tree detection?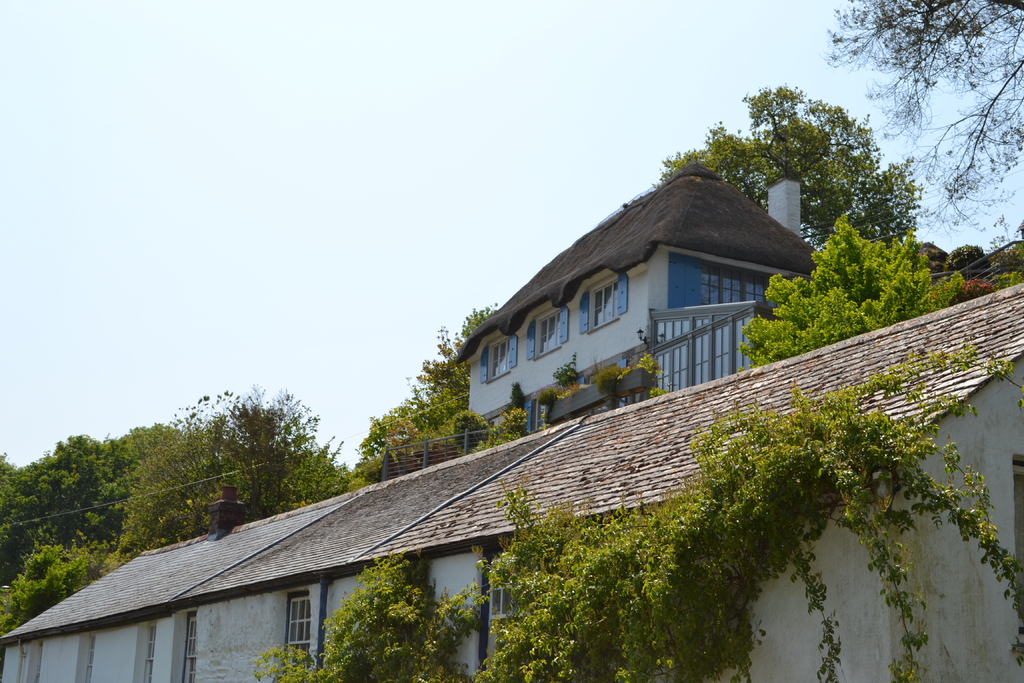
locate(656, 82, 927, 247)
